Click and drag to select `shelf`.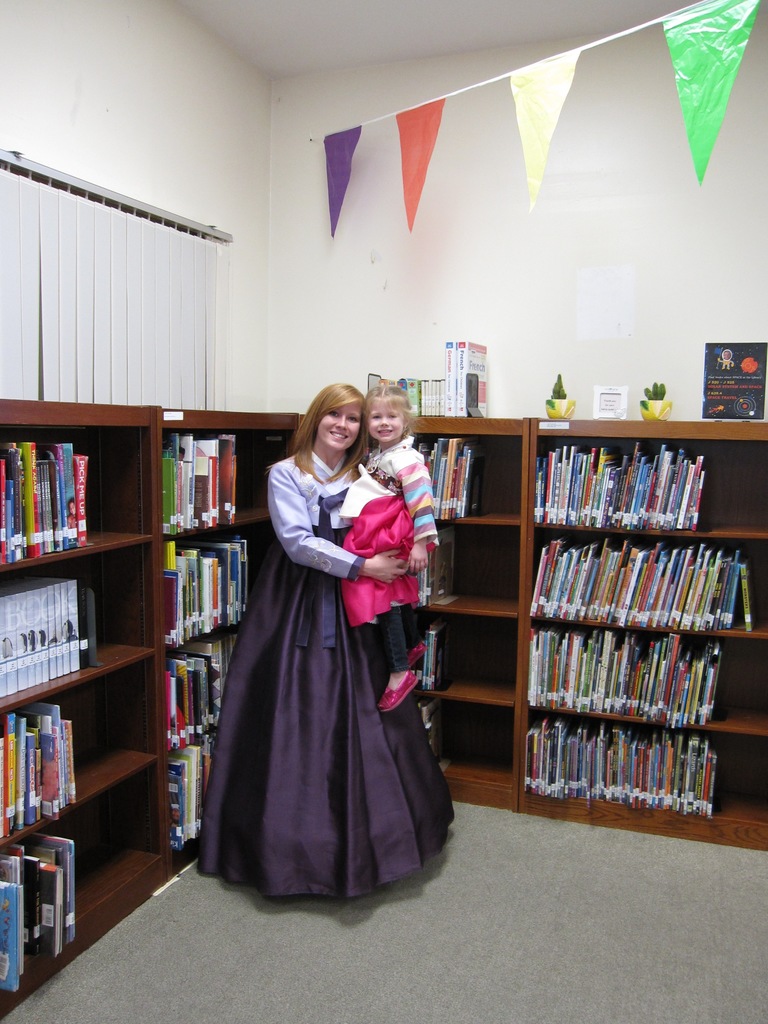
Selection: select_region(3, 662, 179, 846).
